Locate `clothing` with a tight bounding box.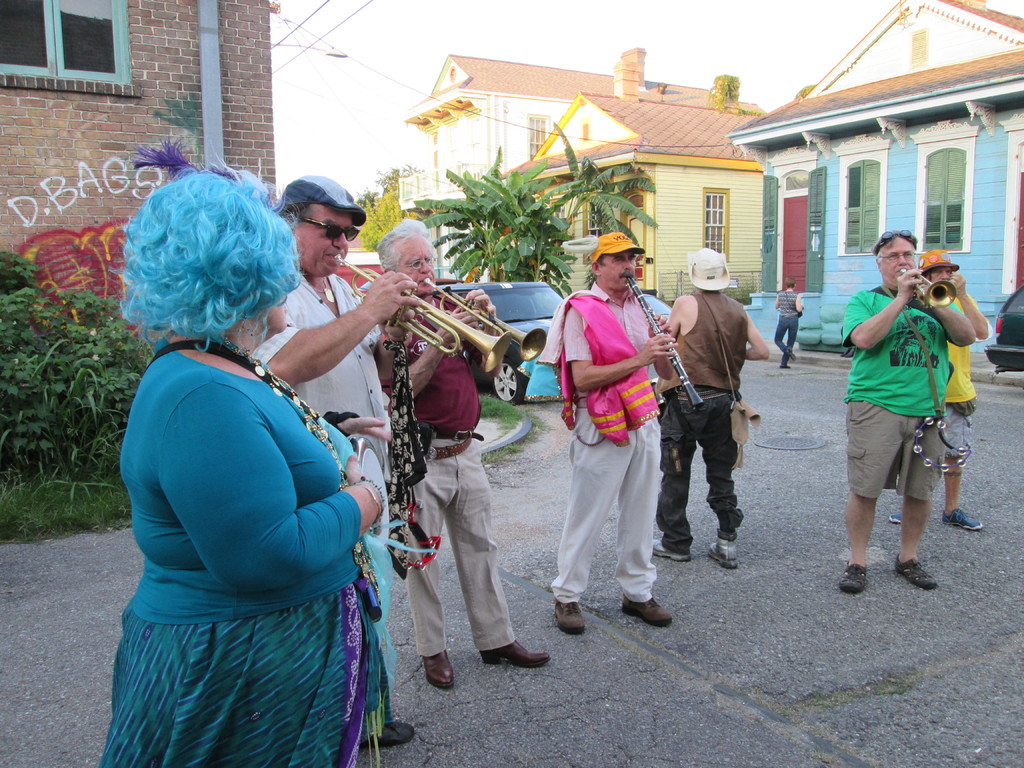
<box>247,269,392,540</box>.
